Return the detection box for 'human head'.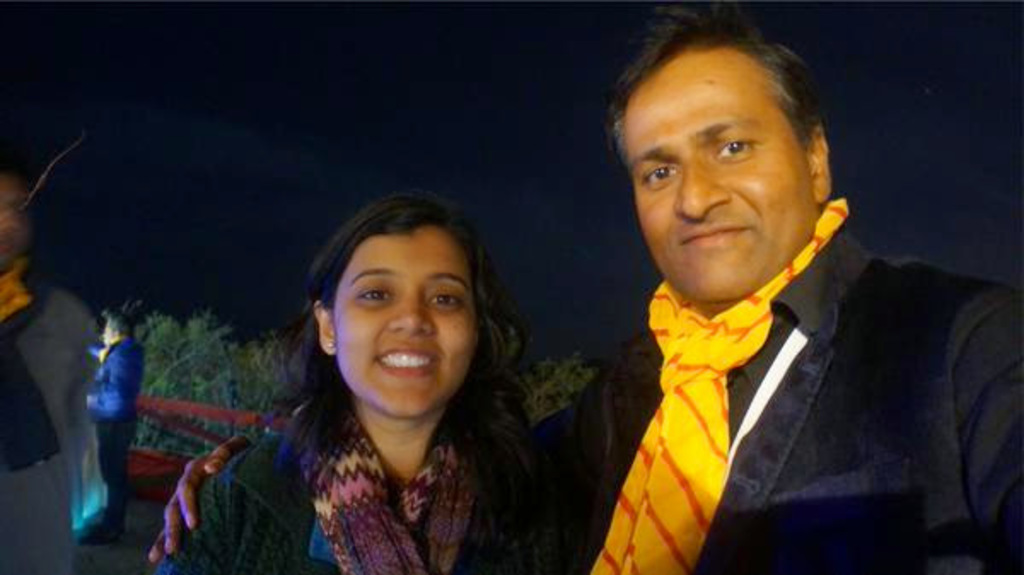
crop(0, 169, 27, 271).
